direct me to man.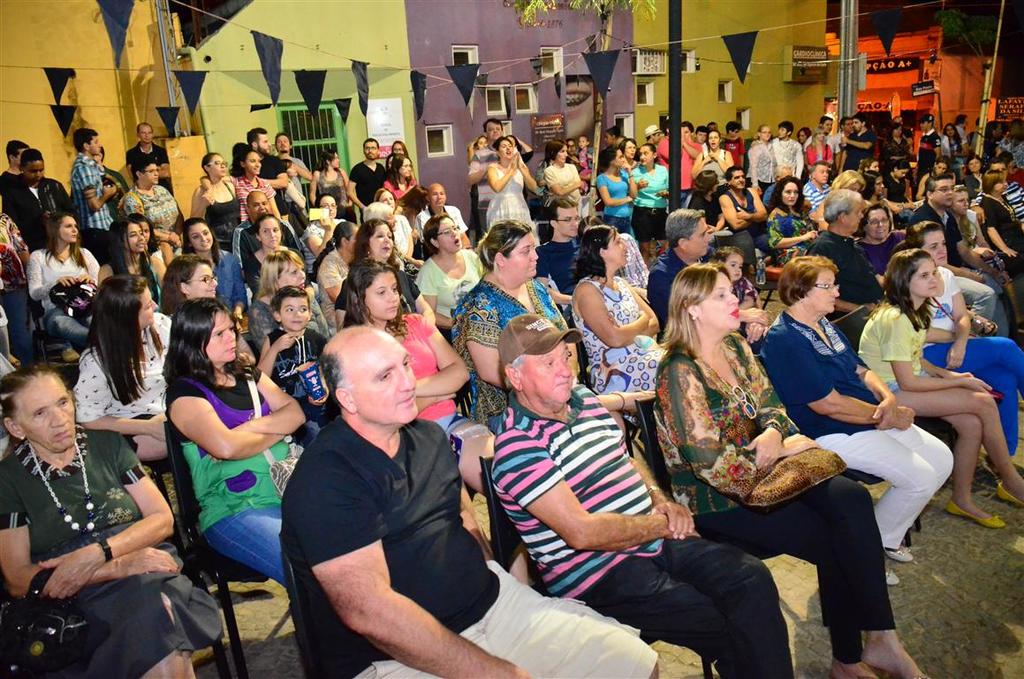
Direction: BBox(754, 118, 805, 175).
